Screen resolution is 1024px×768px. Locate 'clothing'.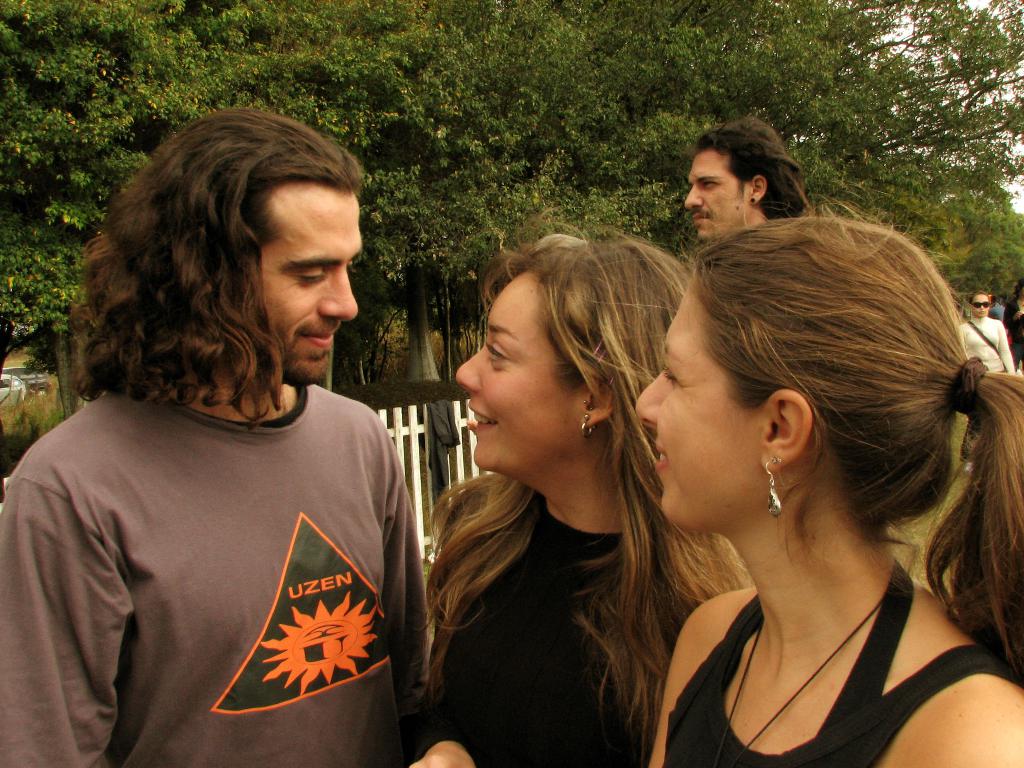
bbox=[406, 460, 759, 767].
